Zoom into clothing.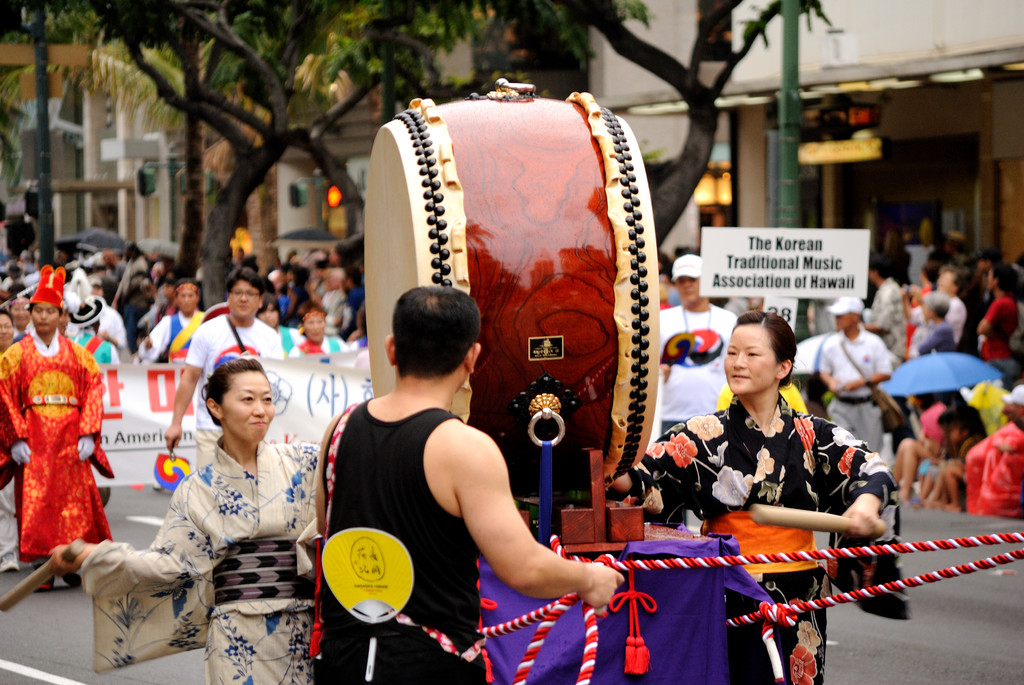
Zoom target: (left=615, top=382, right=916, bottom=684).
